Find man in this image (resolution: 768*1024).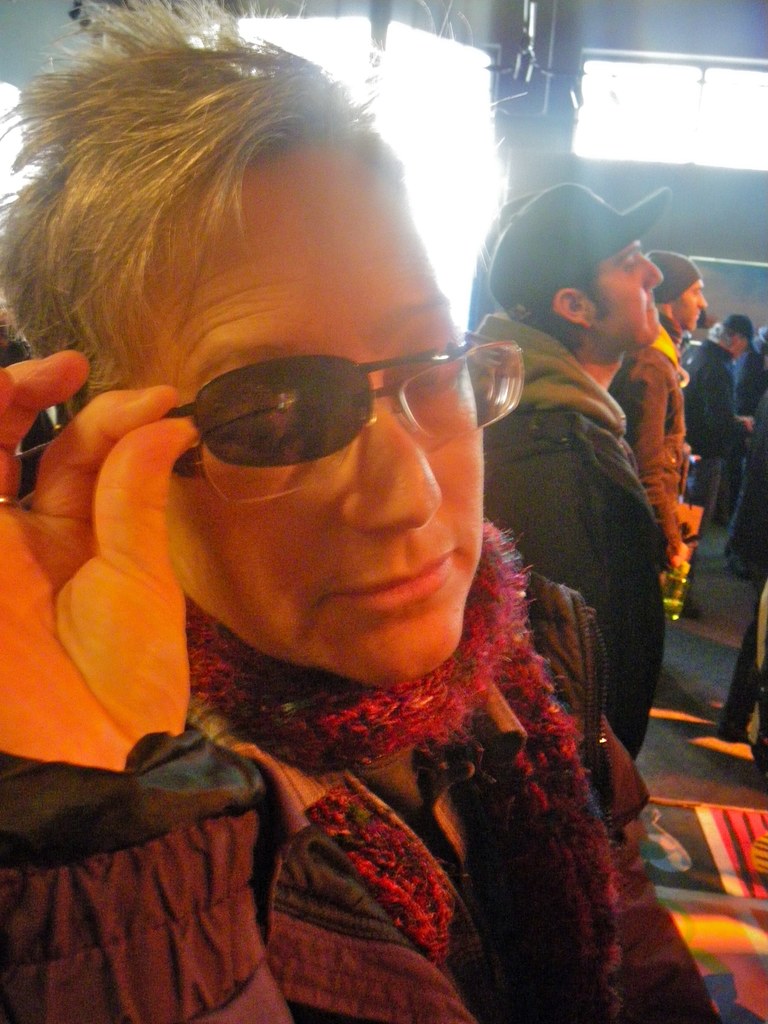
<bbox>0, 0, 715, 1020</bbox>.
